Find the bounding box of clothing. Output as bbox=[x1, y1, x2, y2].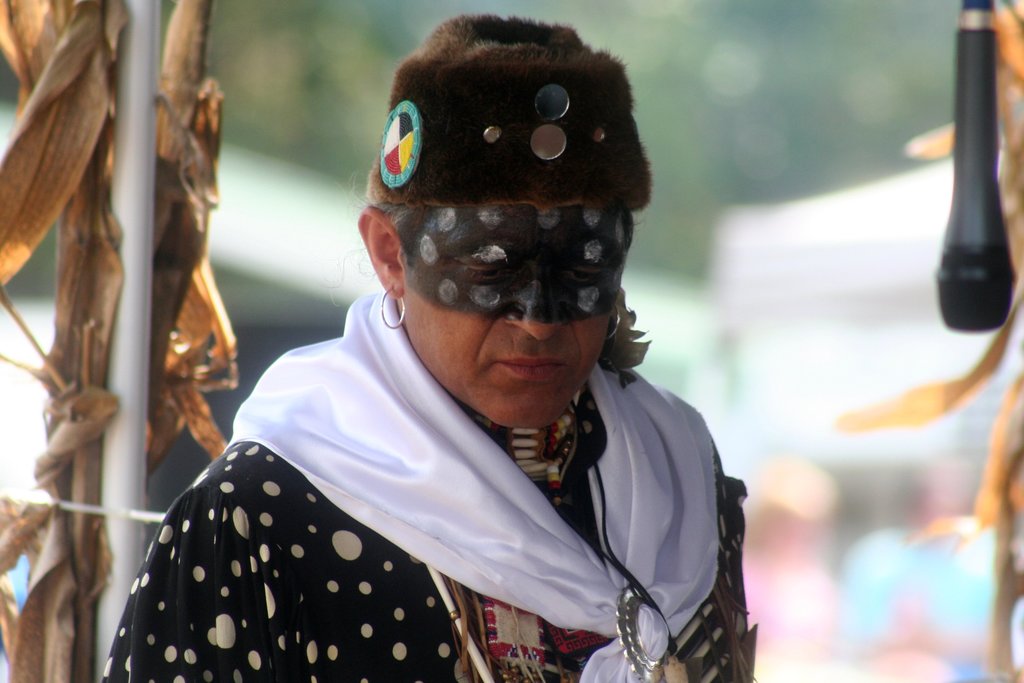
bbox=[28, 349, 742, 682].
